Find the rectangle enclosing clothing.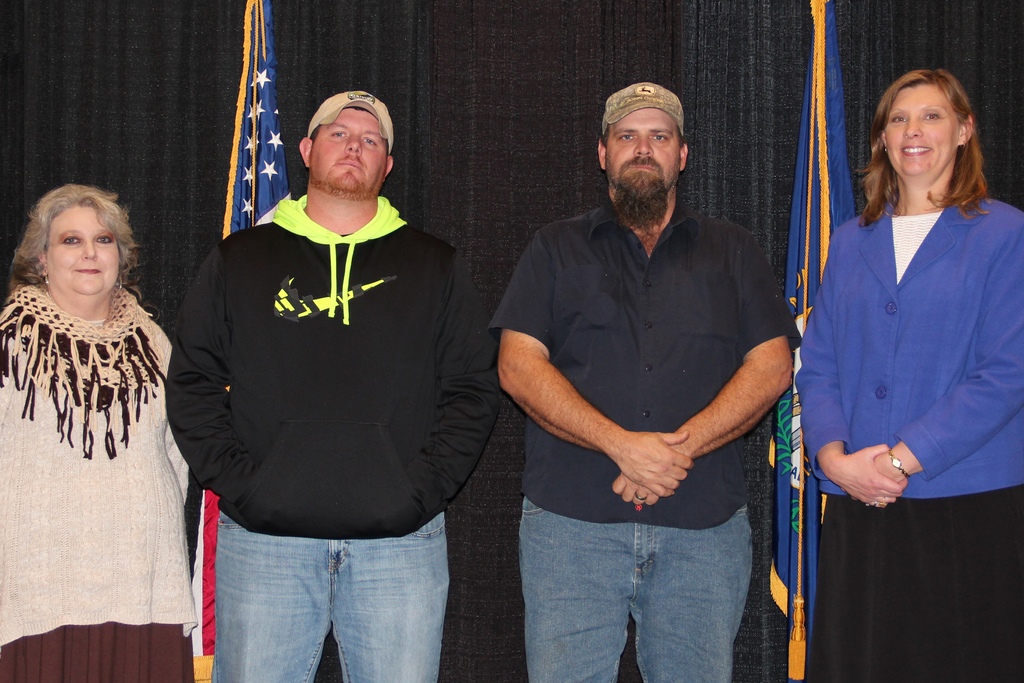
l=817, t=149, r=1008, b=653.
